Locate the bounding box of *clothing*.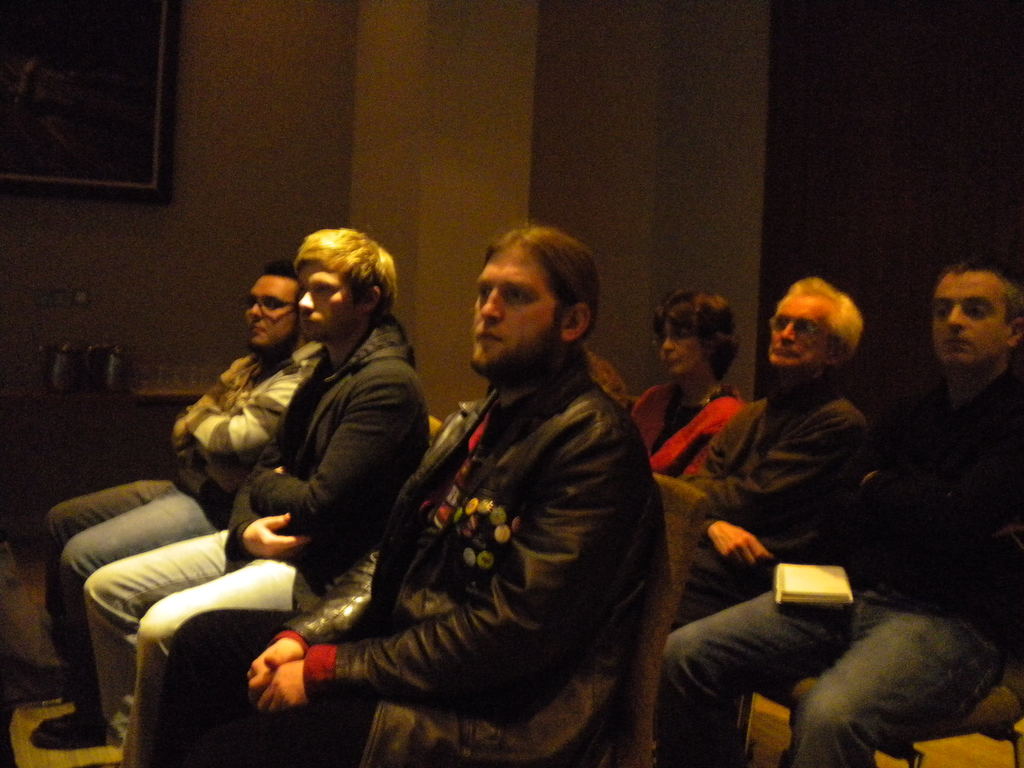
Bounding box: 166:379:698:767.
